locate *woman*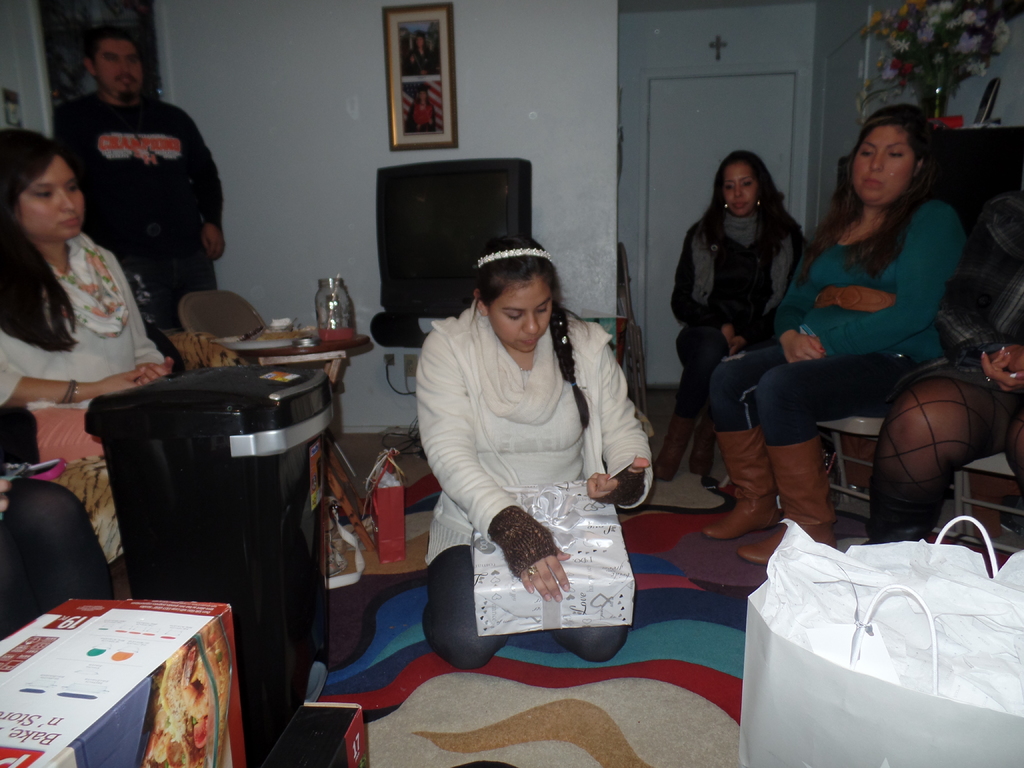
locate(756, 98, 977, 552)
